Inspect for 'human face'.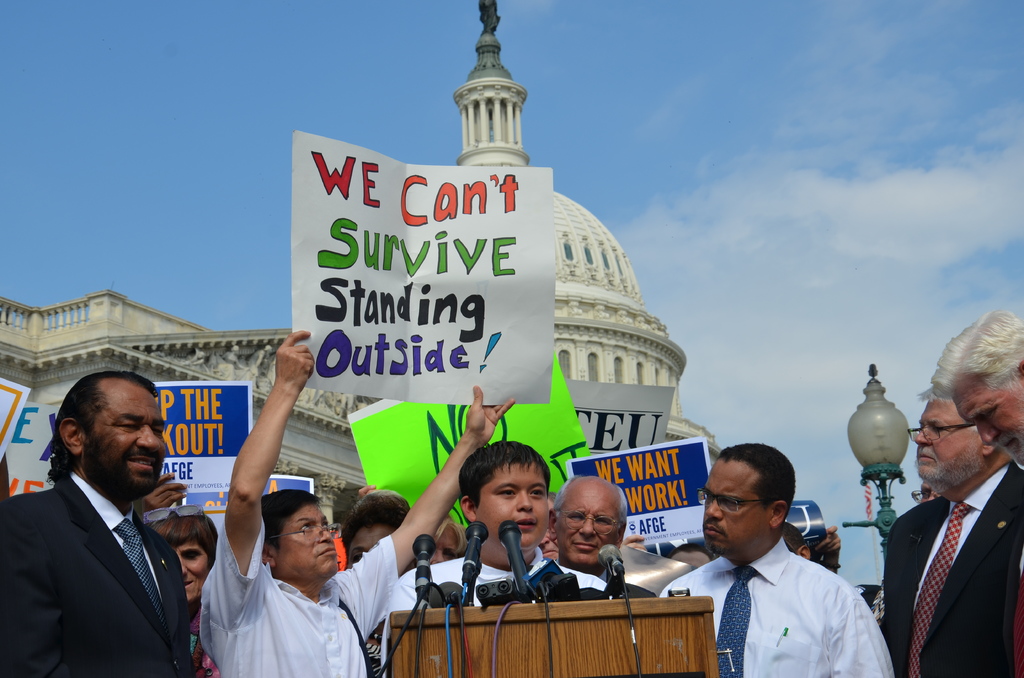
Inspection: bbox=(561, 487, 618, 566).
